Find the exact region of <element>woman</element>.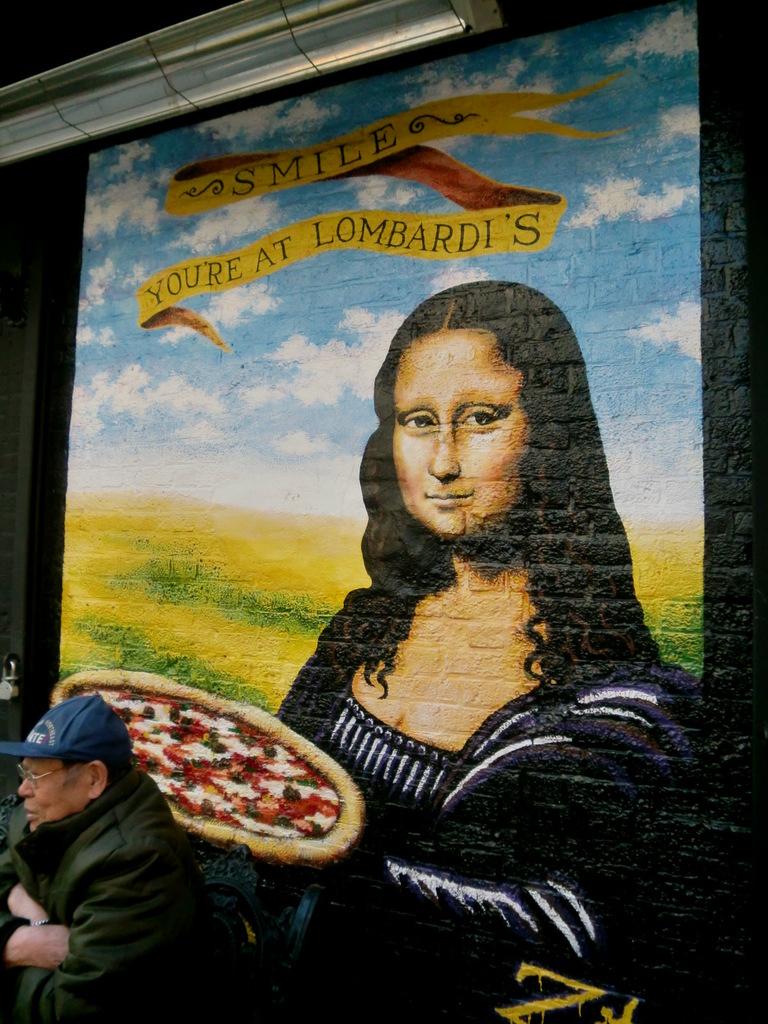
Exact region: crop(163, 205, 691, 902).
